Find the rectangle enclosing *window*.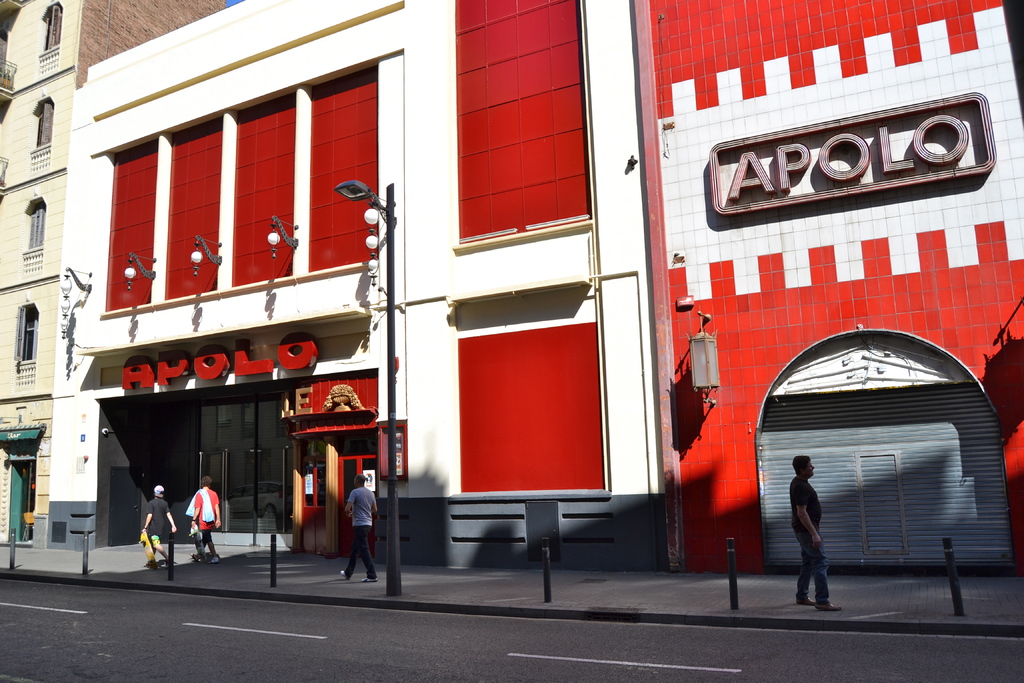
[x1=29, y1=95, x2=56, y2=155].
